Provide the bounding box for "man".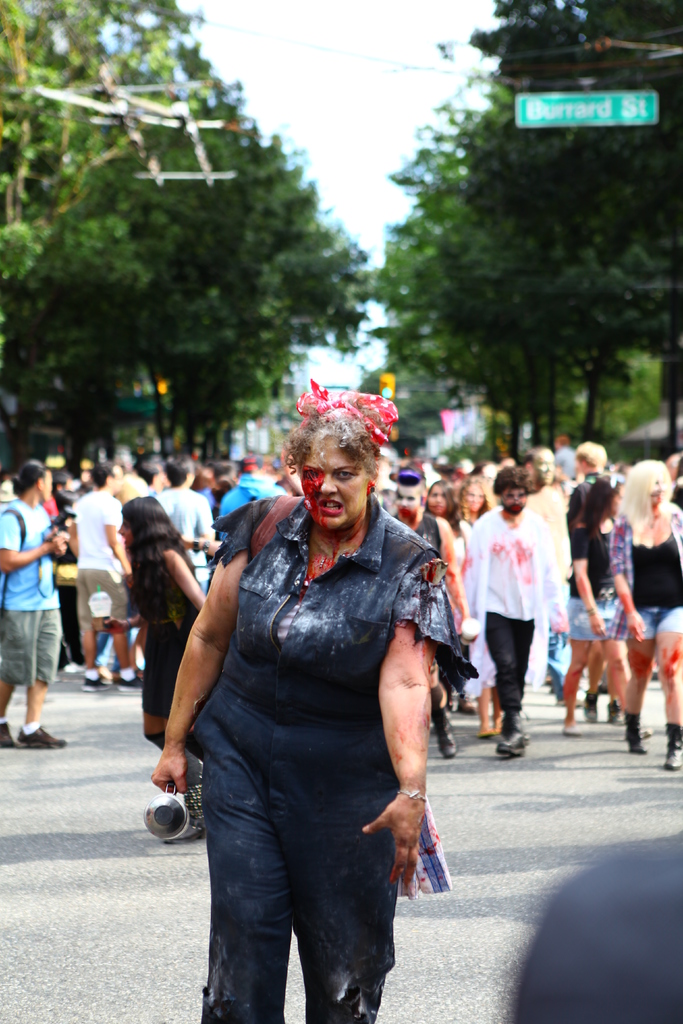
(511, 444, 593, 708).
